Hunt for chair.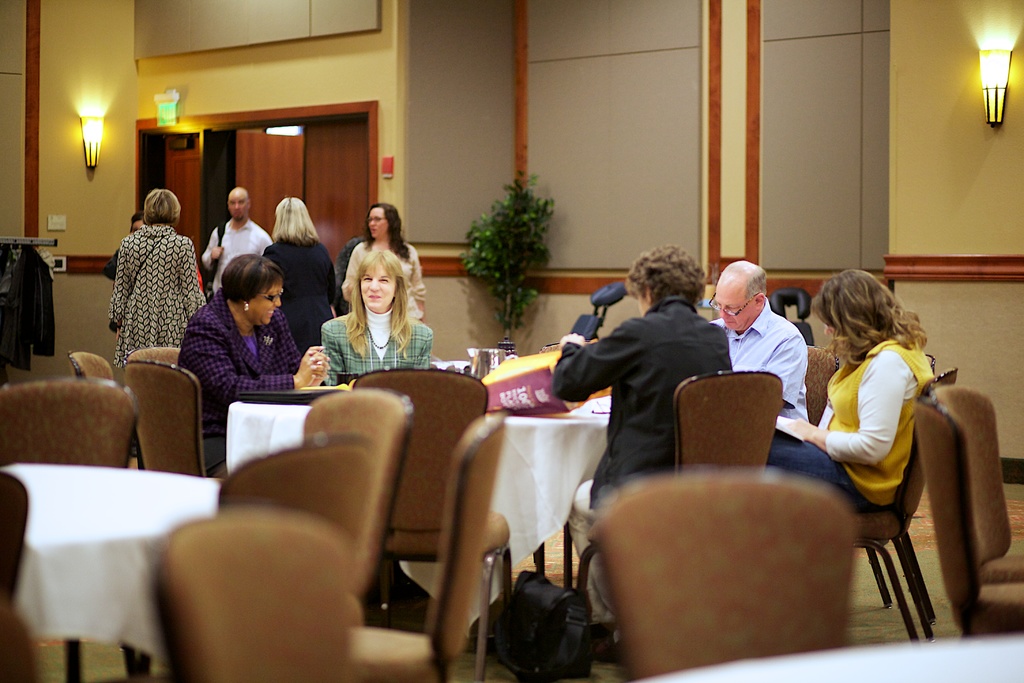
Hunted down at 0 372 135 682.
